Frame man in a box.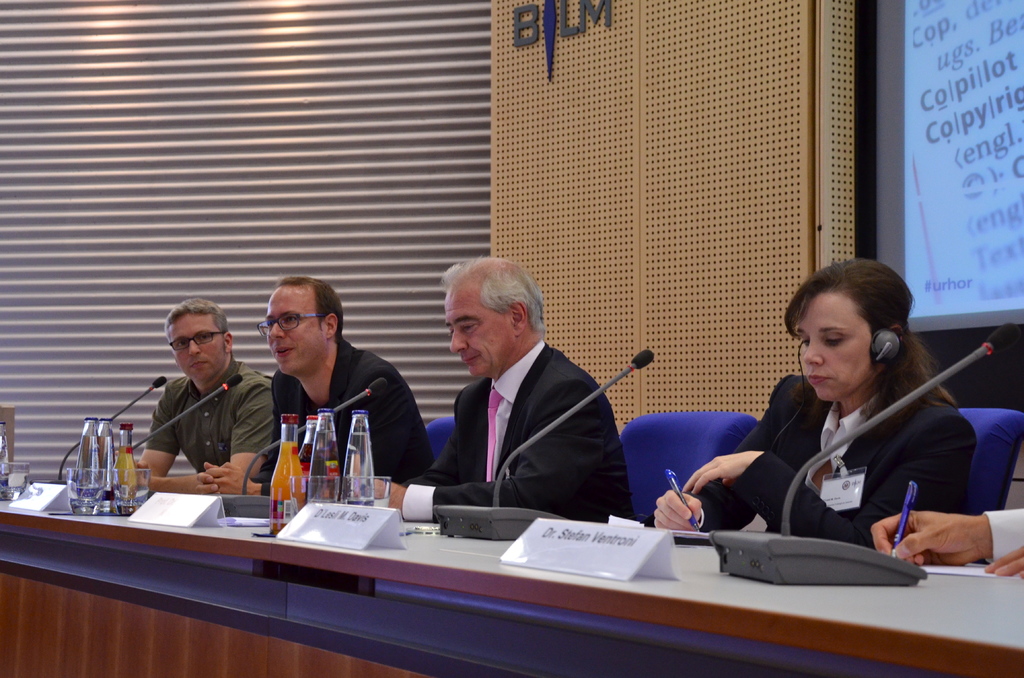
locate(200, 265, 439, 495).
